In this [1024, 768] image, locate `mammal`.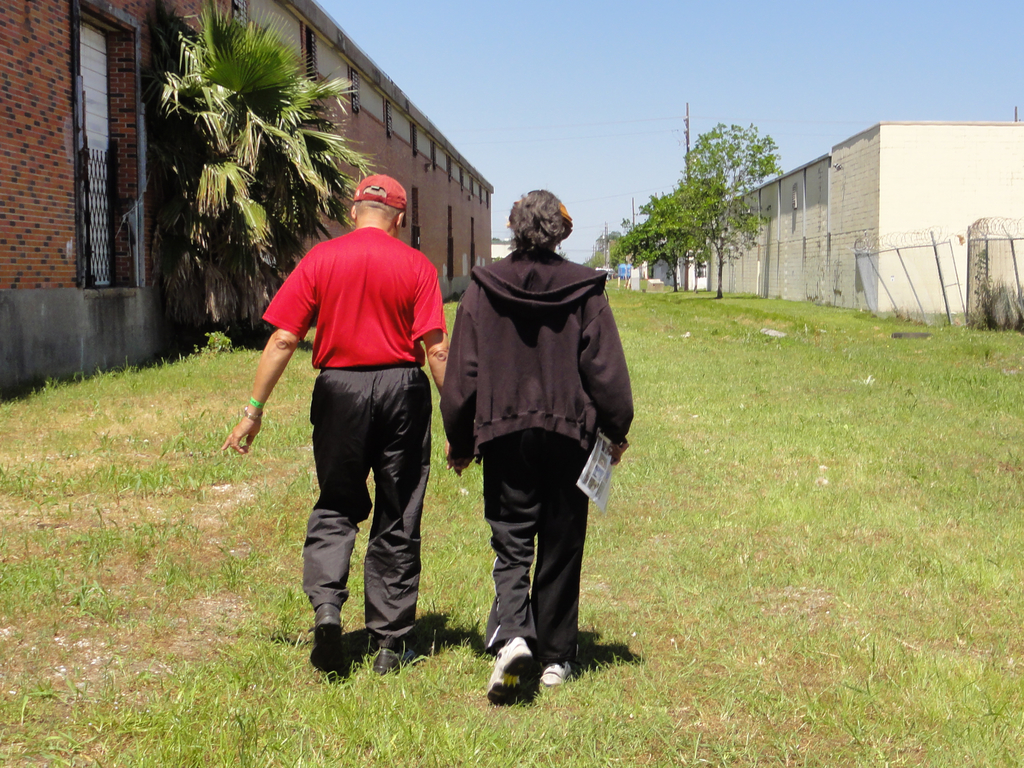
Bounding box: locate(438, 194, 625, 691).
